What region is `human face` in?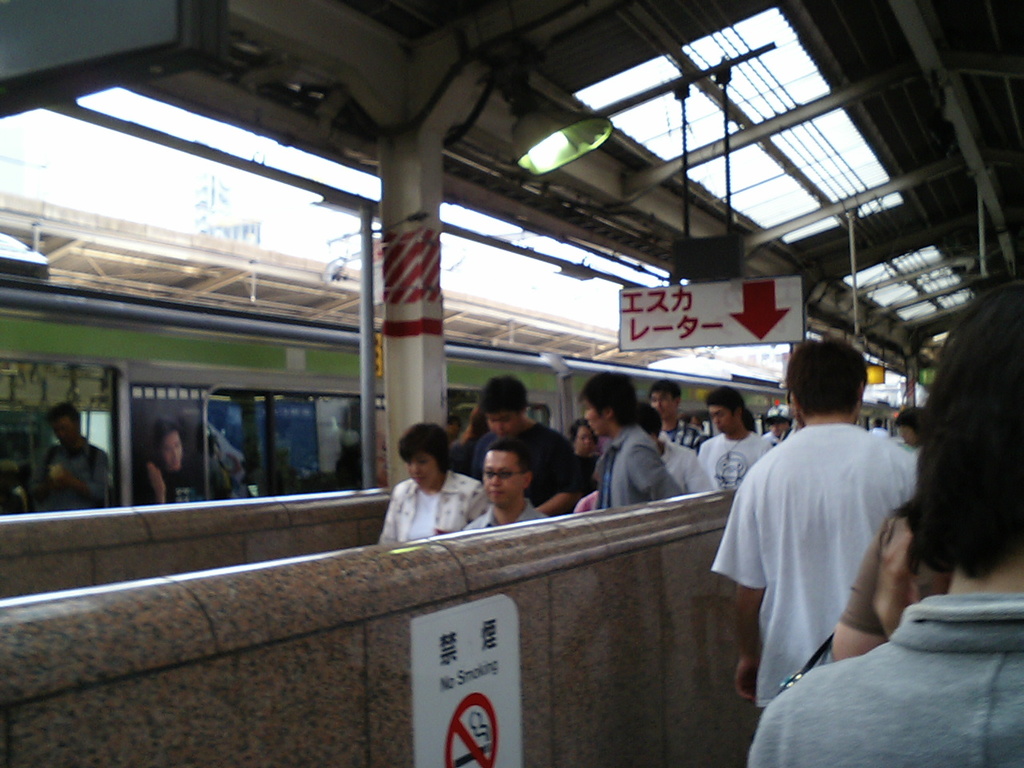
<bbox>482, 454, 526, 507</bbox>.
